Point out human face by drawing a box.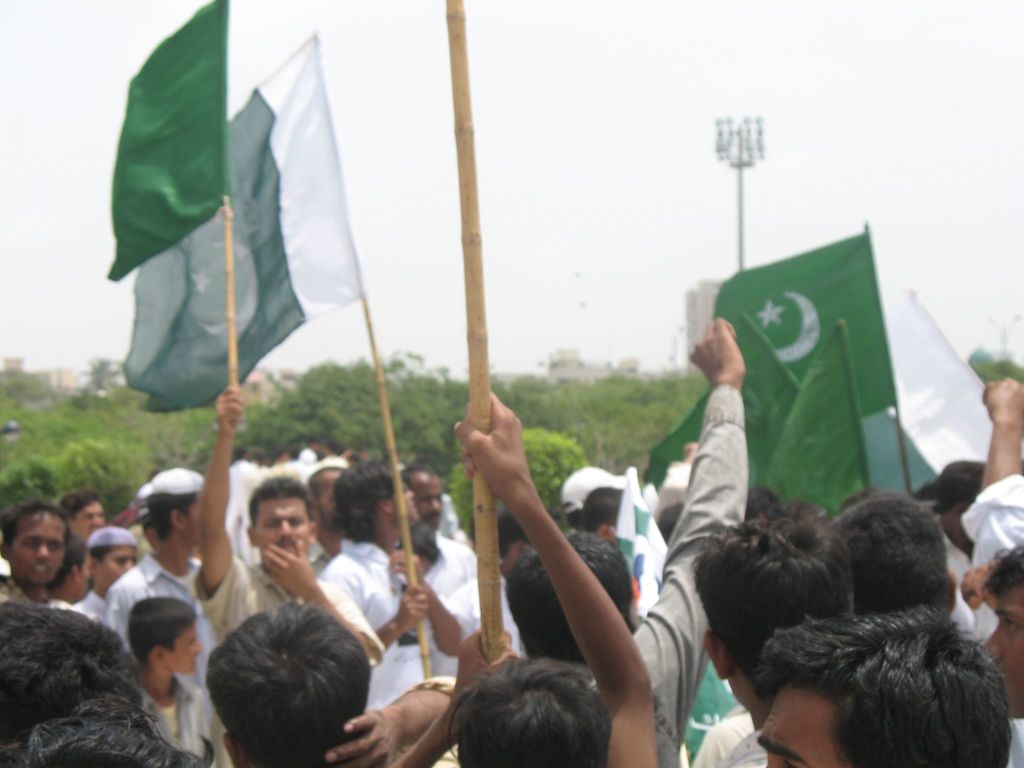
pyautogui.locateOnScreen(981, 583, 1023, 718).
